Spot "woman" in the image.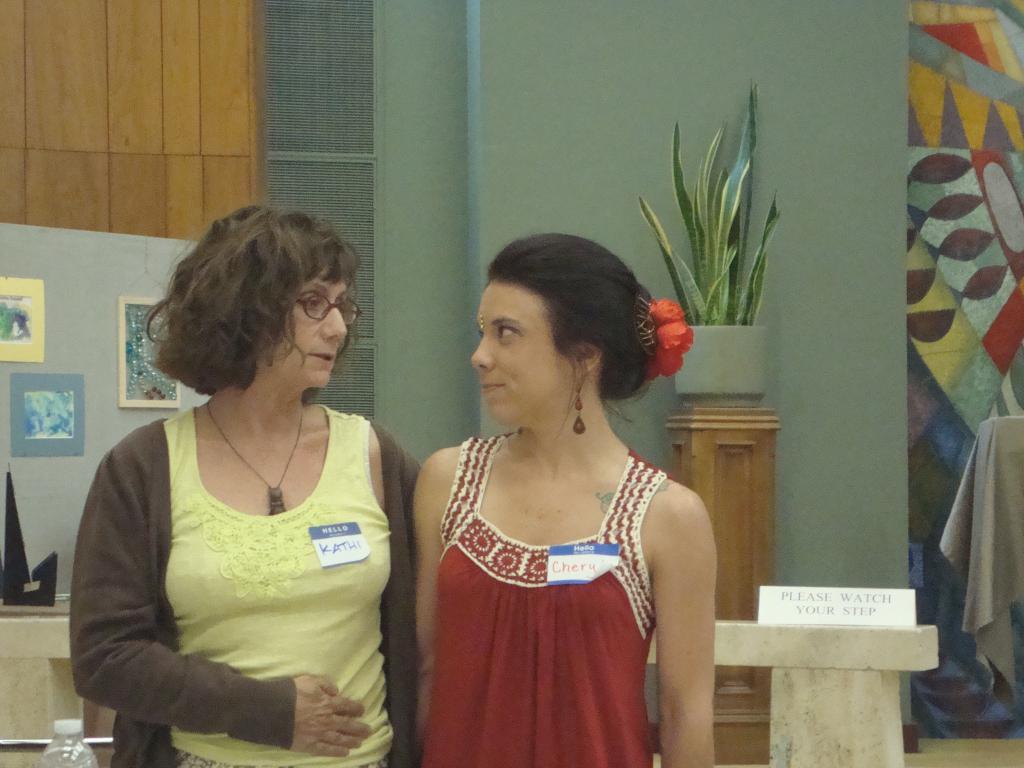
"woman" found at bbox=[65, 204, 420, 767].
